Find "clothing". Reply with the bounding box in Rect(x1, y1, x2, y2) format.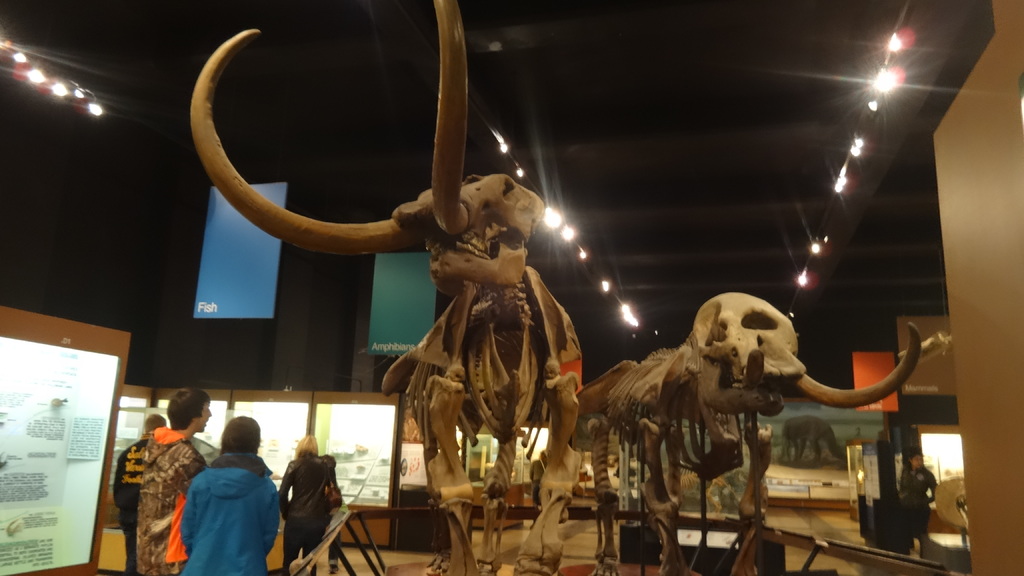
Rect(117, 443, 151, 575).
